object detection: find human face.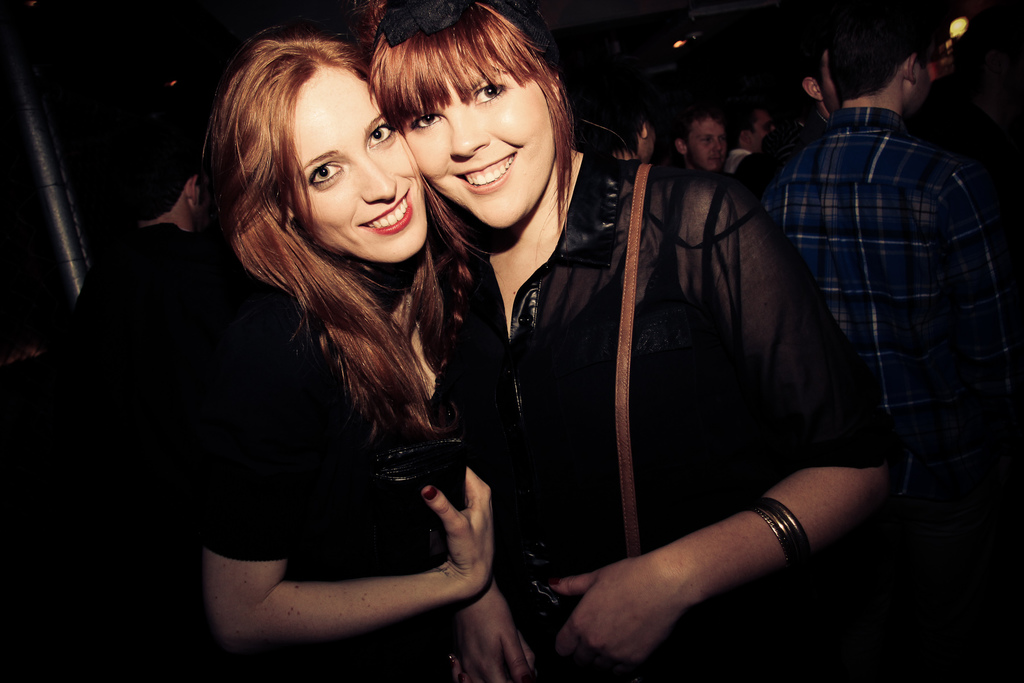
{"x1": 401, "y1": 76, "x2": 555, "y2": 226}.
